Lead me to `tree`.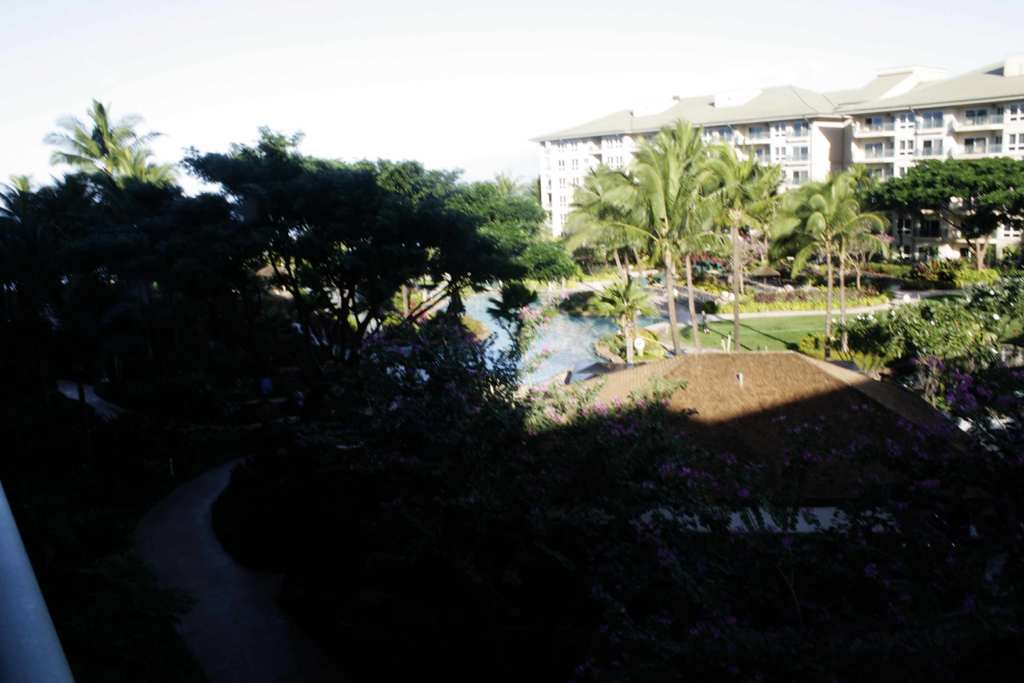
Lead to Rect(859, 154, 1023, 267).
